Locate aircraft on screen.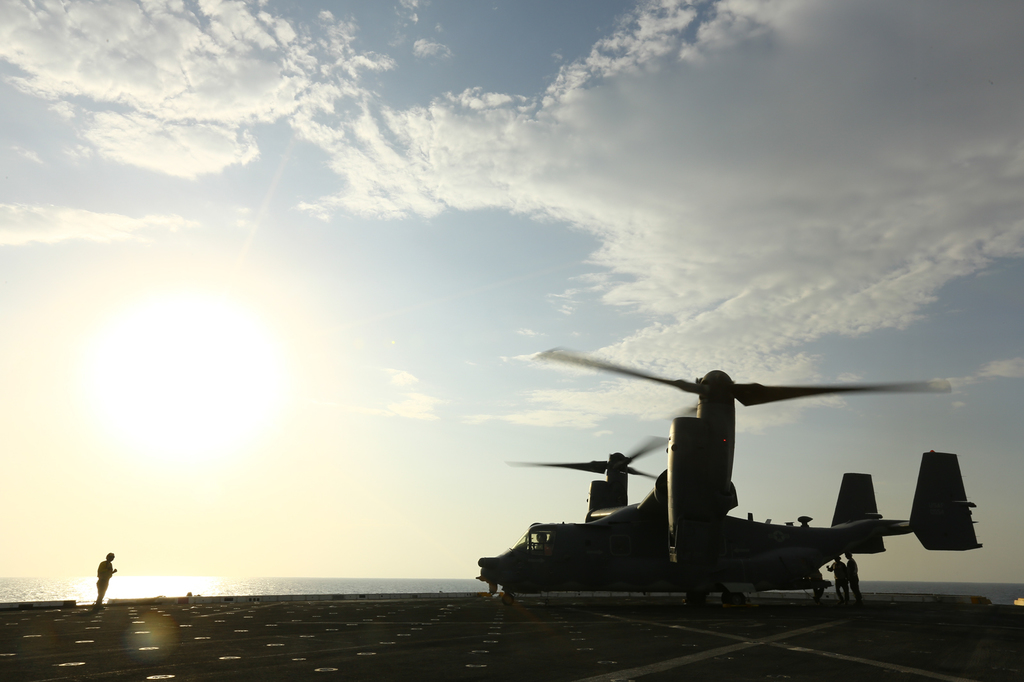
On screen at rect(498, 358, 967, 617).
